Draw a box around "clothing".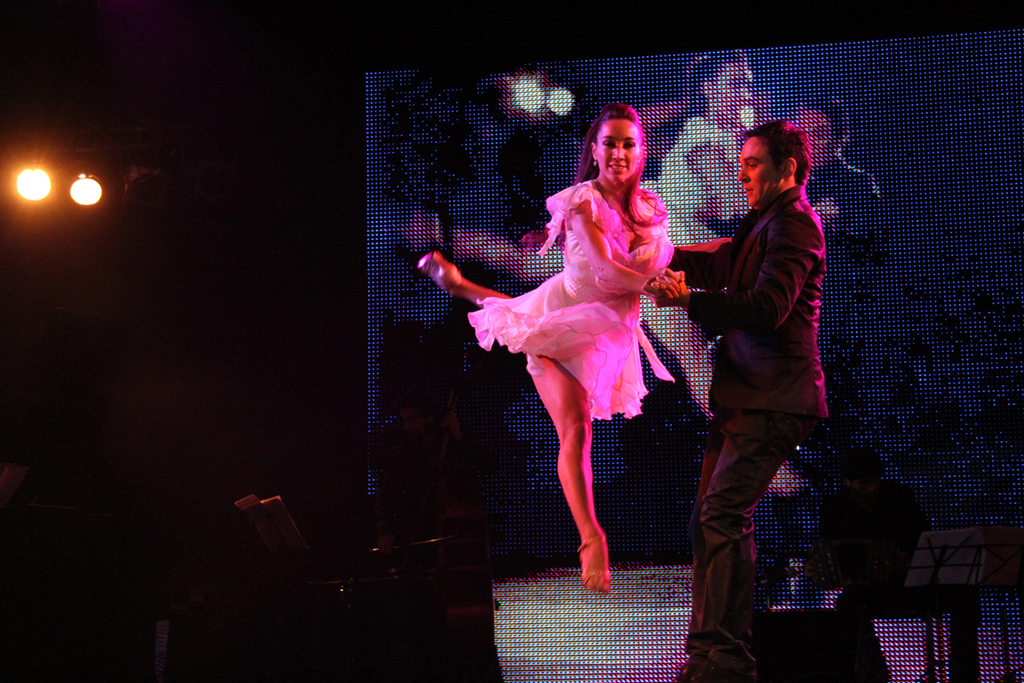
454 178 685 425.
